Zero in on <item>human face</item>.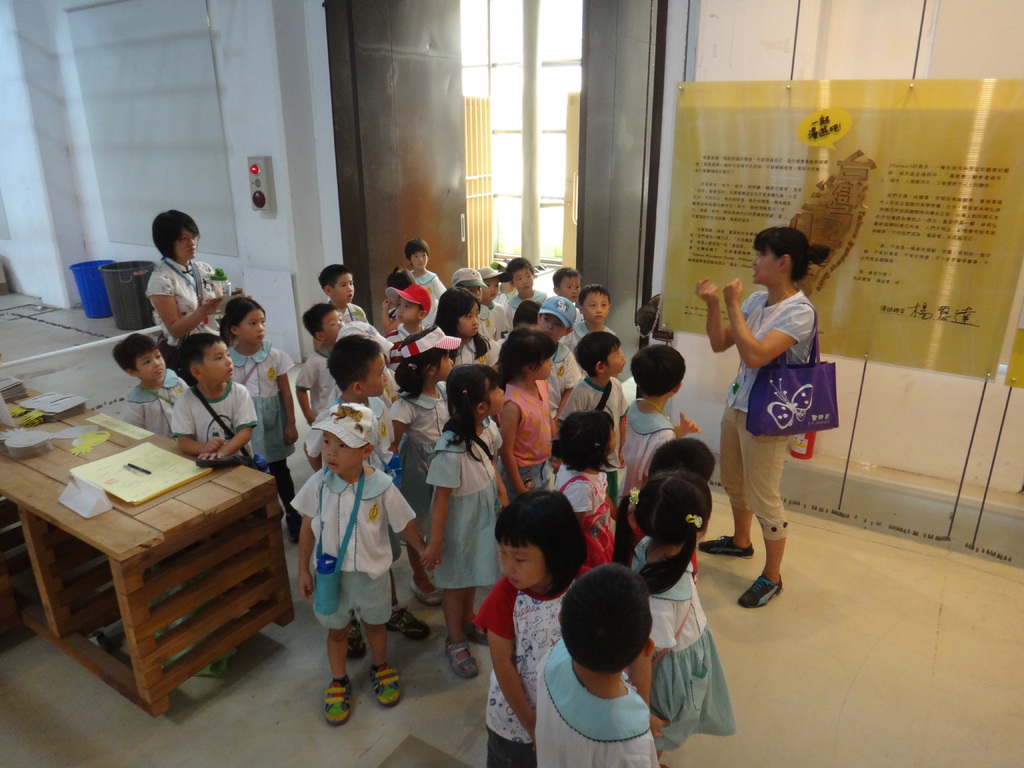
Zeroed in: box=[411, 249, 428, 270].
